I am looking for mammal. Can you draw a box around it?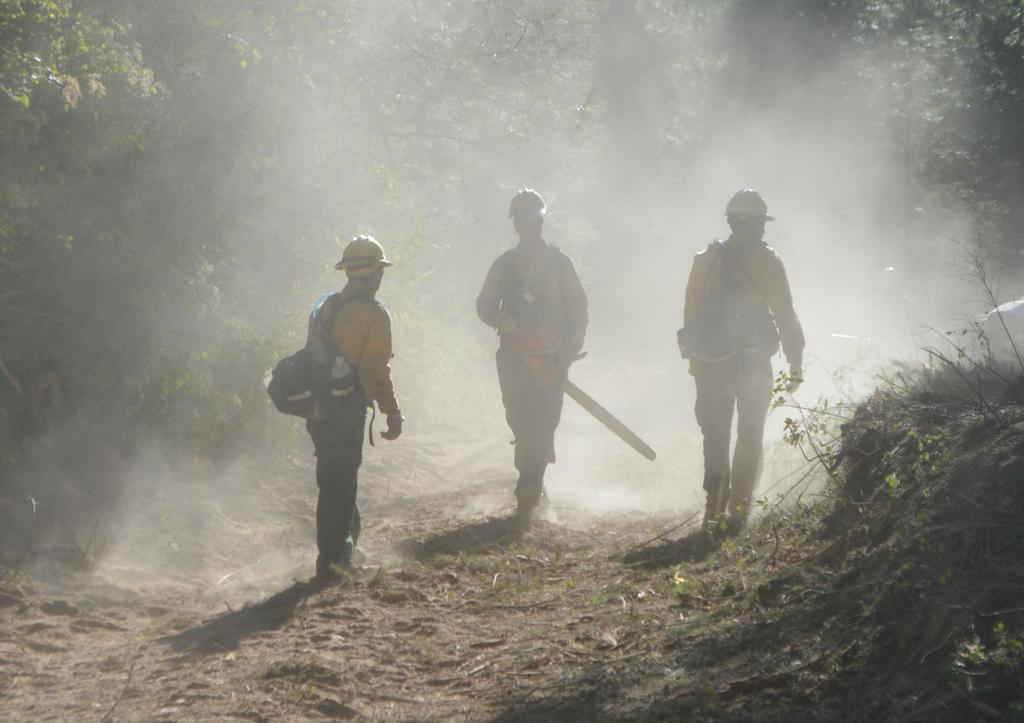
Sure, the bounding box is locate(299, 234, 401, 569).
